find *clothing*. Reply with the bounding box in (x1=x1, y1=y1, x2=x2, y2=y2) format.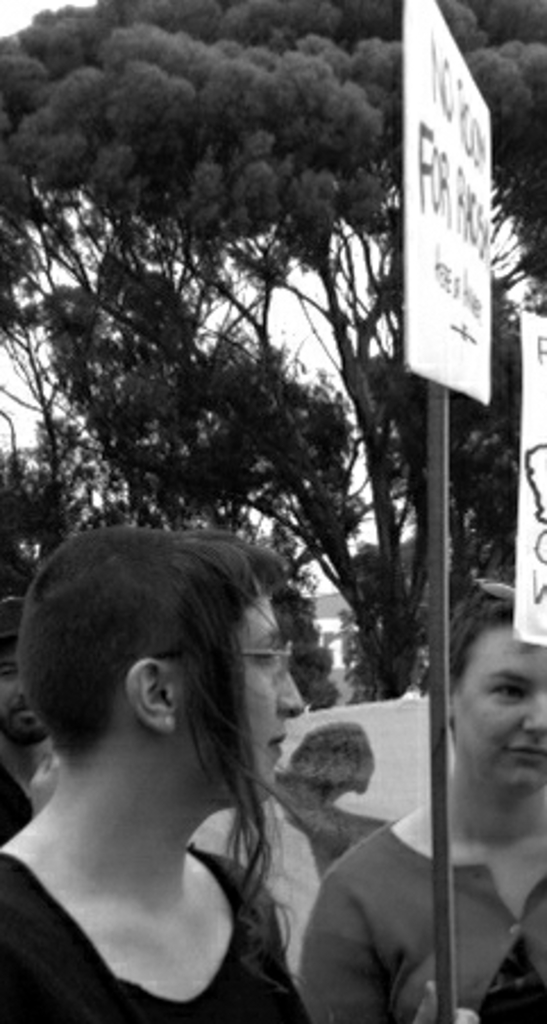
(x1=0, y1=763, x2=34, y2=861).
